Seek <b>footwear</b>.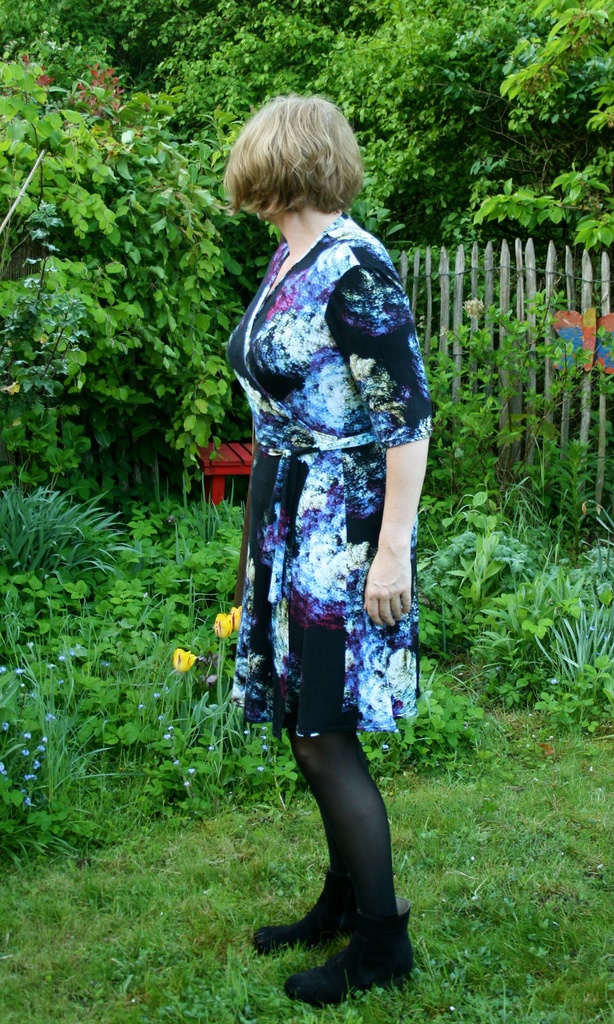
<box>296,906,414,1009</box>.
